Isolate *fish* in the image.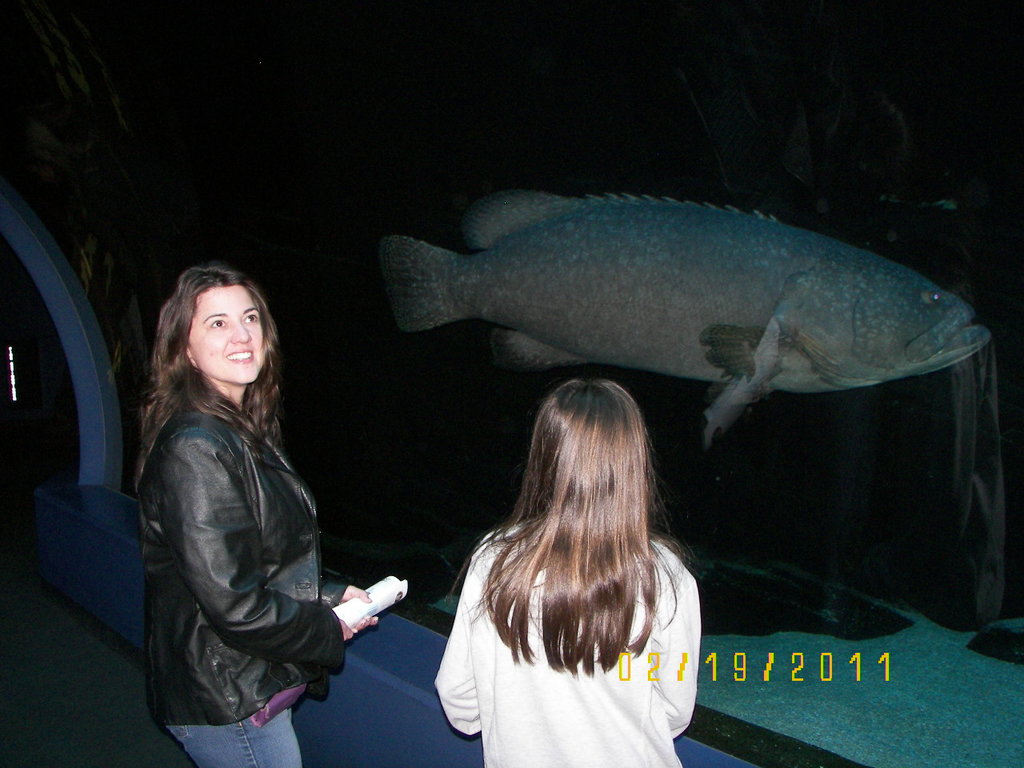
Isolated region: crop(354, 178, 1002, 466).
